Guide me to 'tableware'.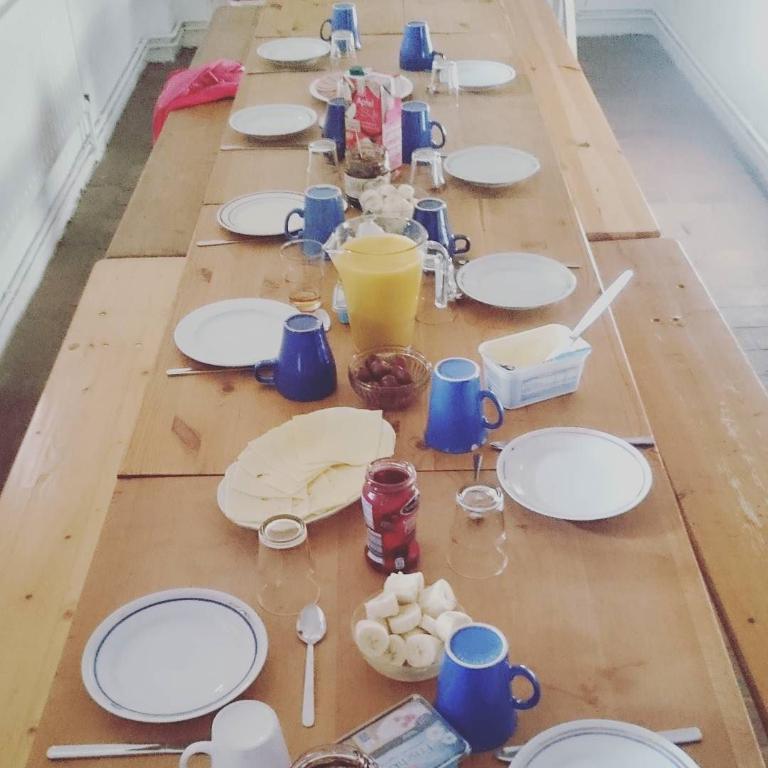
Guidance: [282, 182, 347, 257].
